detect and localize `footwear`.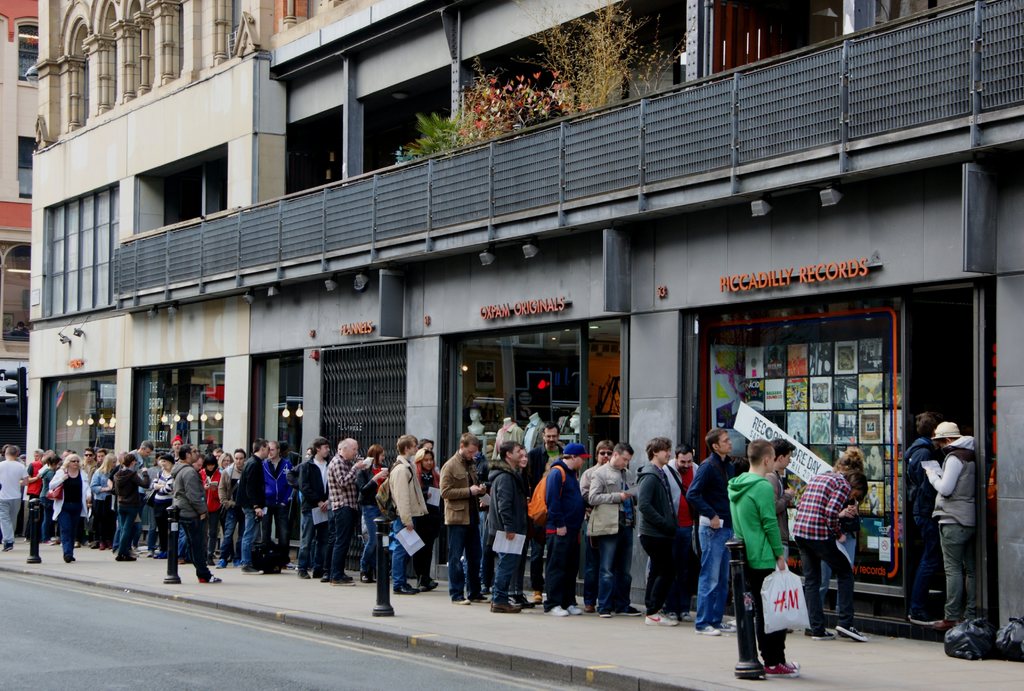
Localized at bbox(53, 535, 82, 549).
